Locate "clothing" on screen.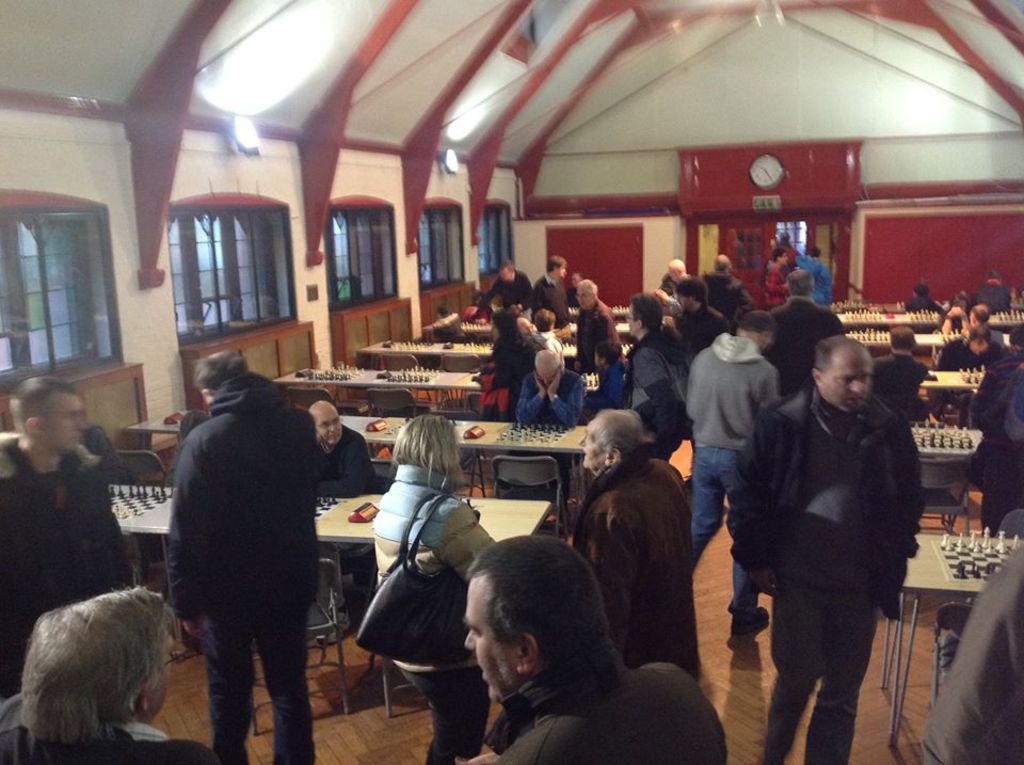
On screen at (724, 369, 921, 764).
